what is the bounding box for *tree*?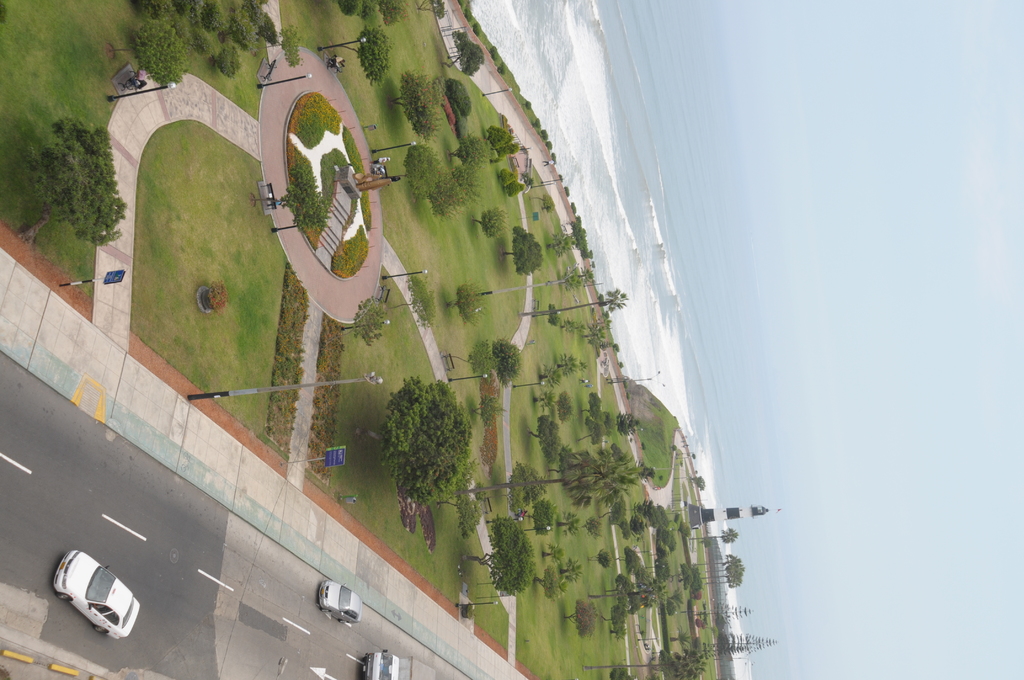
Rect(467, 341, 499, 382).
